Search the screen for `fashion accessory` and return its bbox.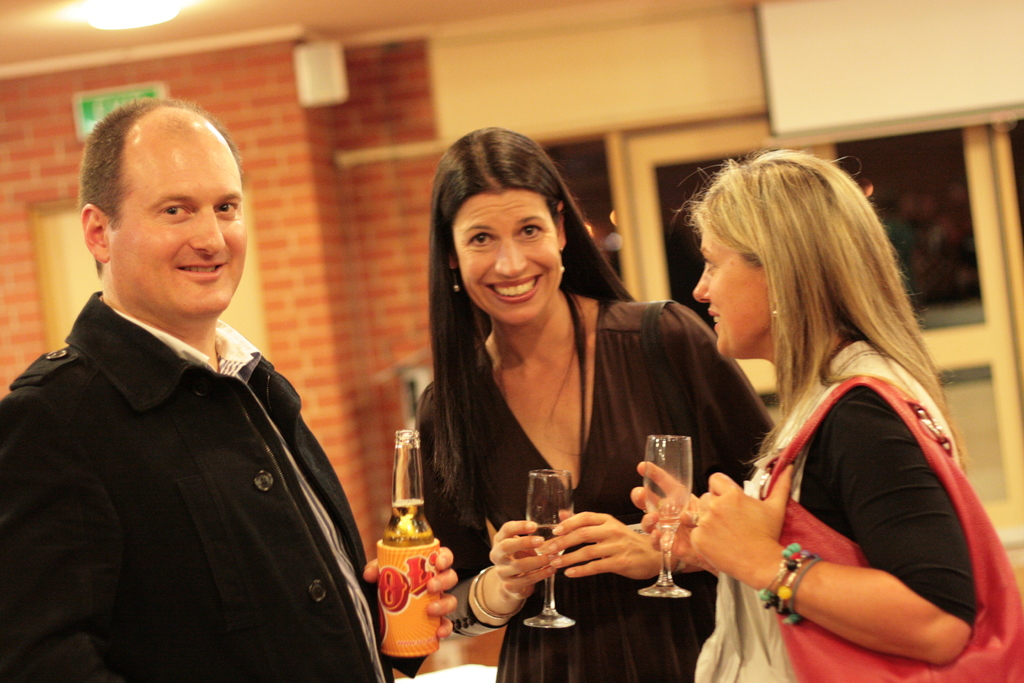
Found: region(761, 373, 1023, 682).
